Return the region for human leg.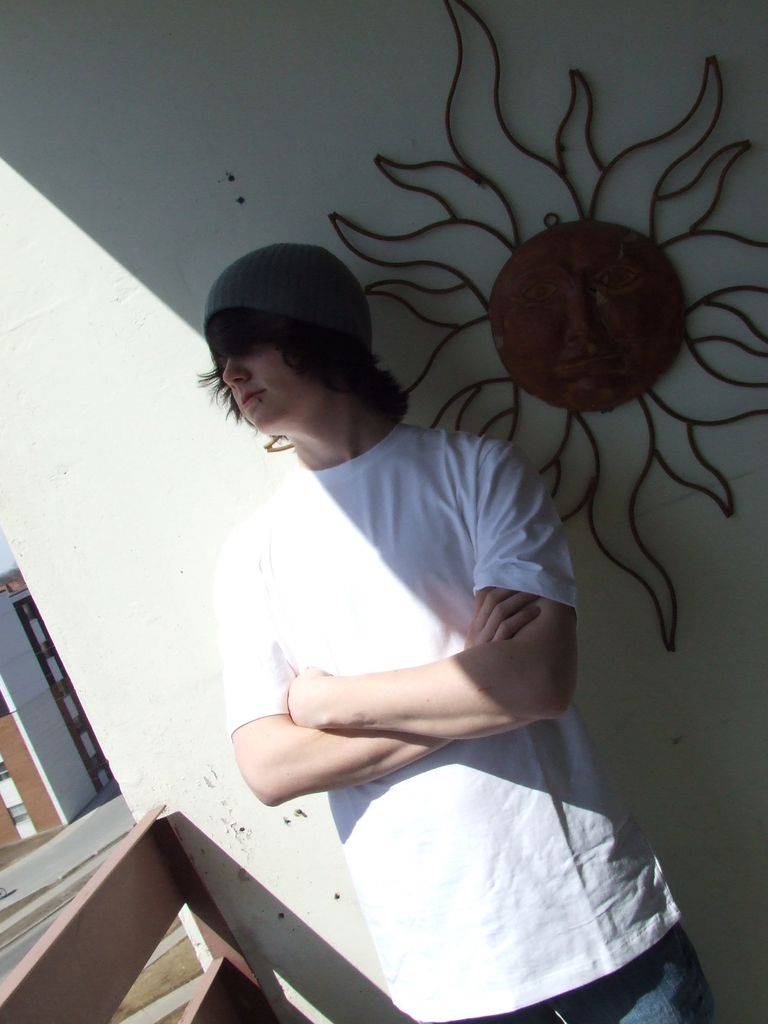
detection(541, 920, 717, 1023).
